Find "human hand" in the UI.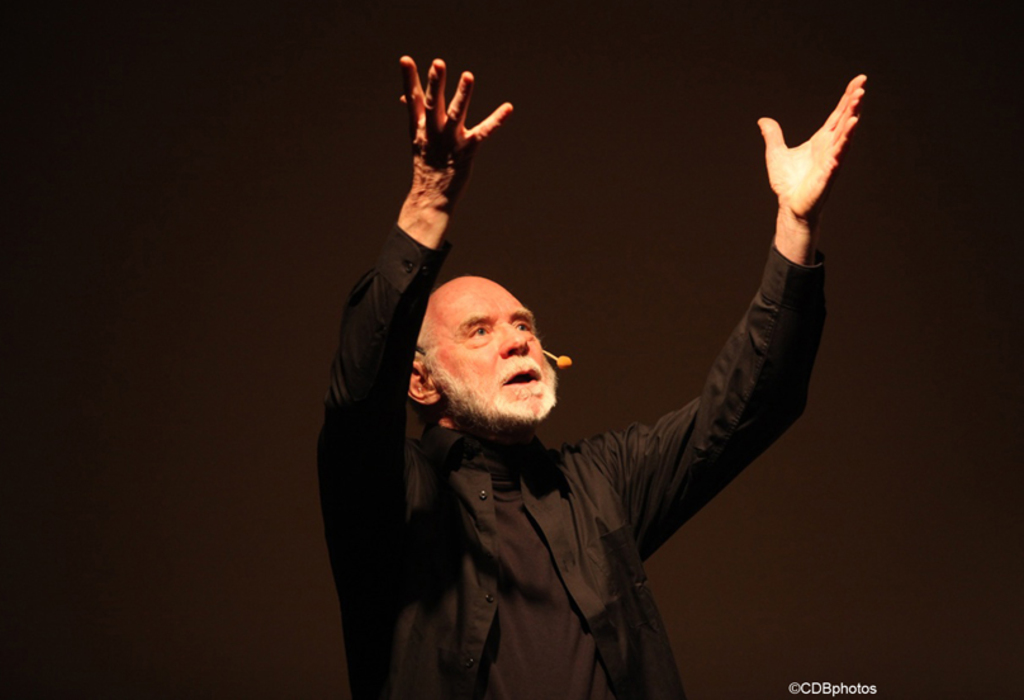
UI element at BBox(746, 70, 864, 260).
